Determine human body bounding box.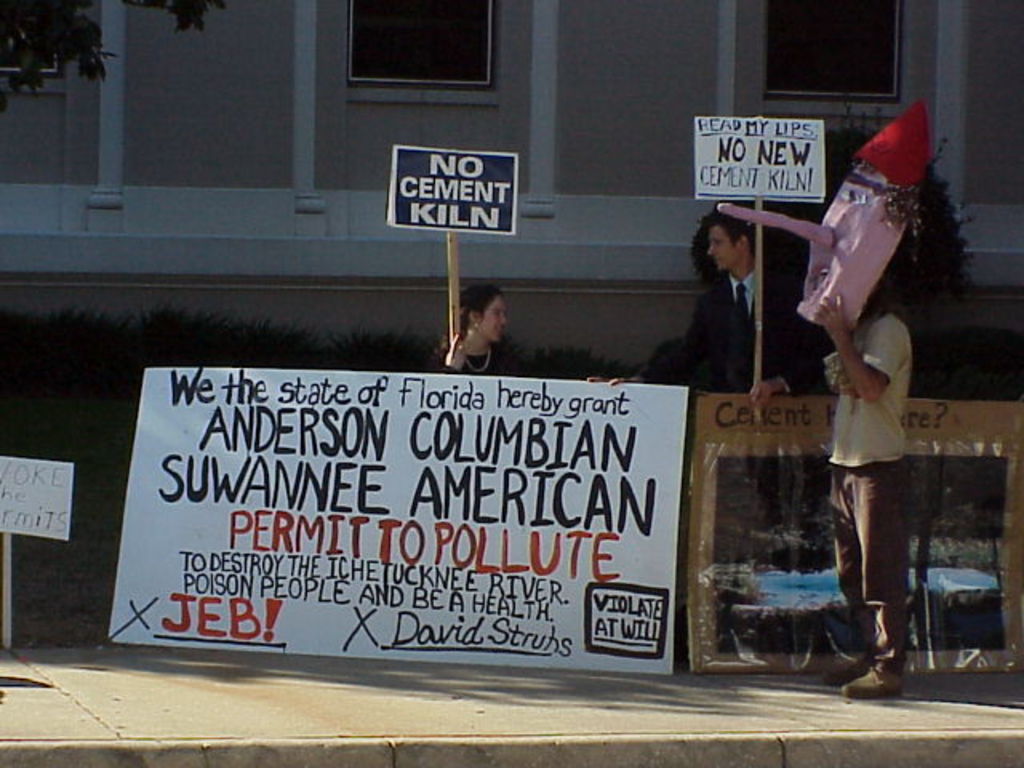
Determined: (x1=432, y1=333, x2=512, y2=373).
